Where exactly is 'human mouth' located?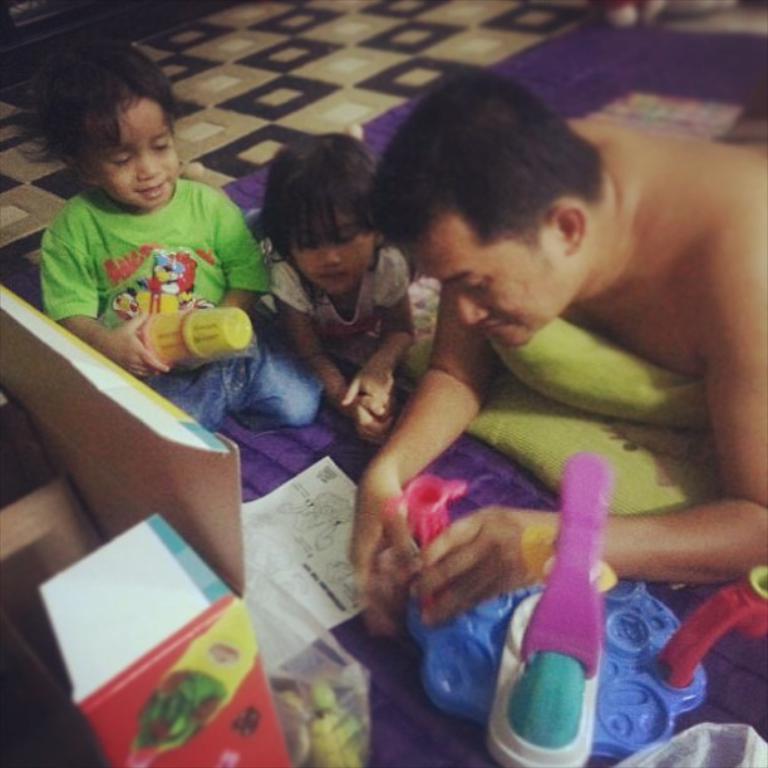
Its bounding box is BBox(484, 328, 501, 334).
